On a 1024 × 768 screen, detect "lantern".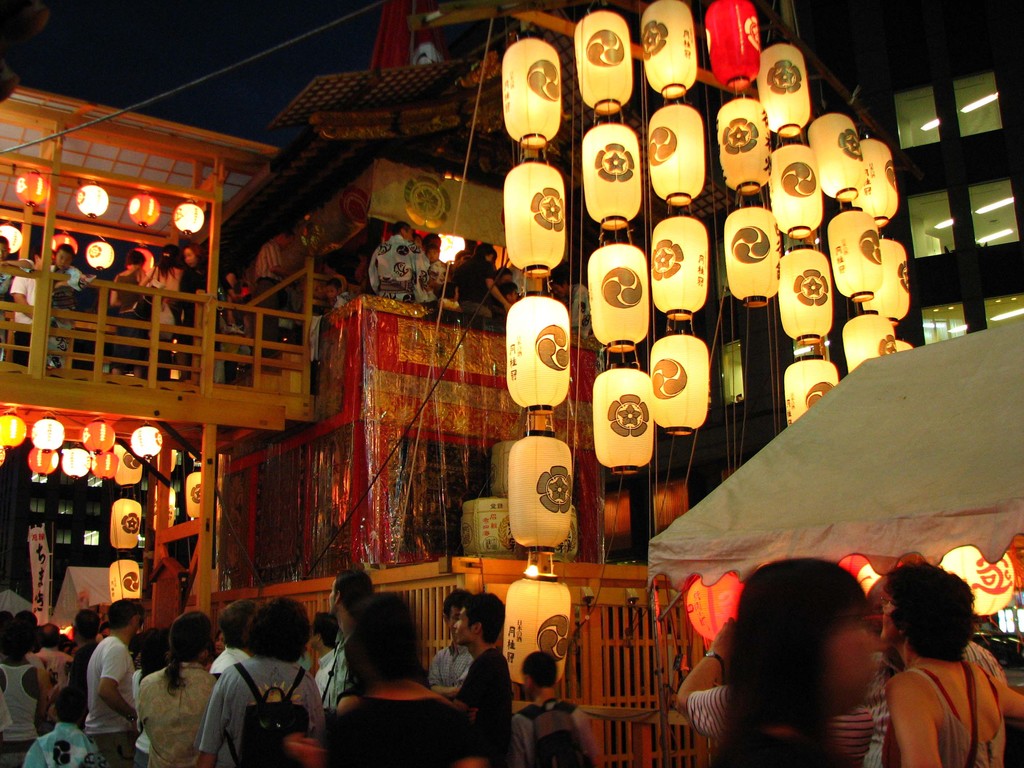
[x1=505, y1=160, x2=563, y2=276].
